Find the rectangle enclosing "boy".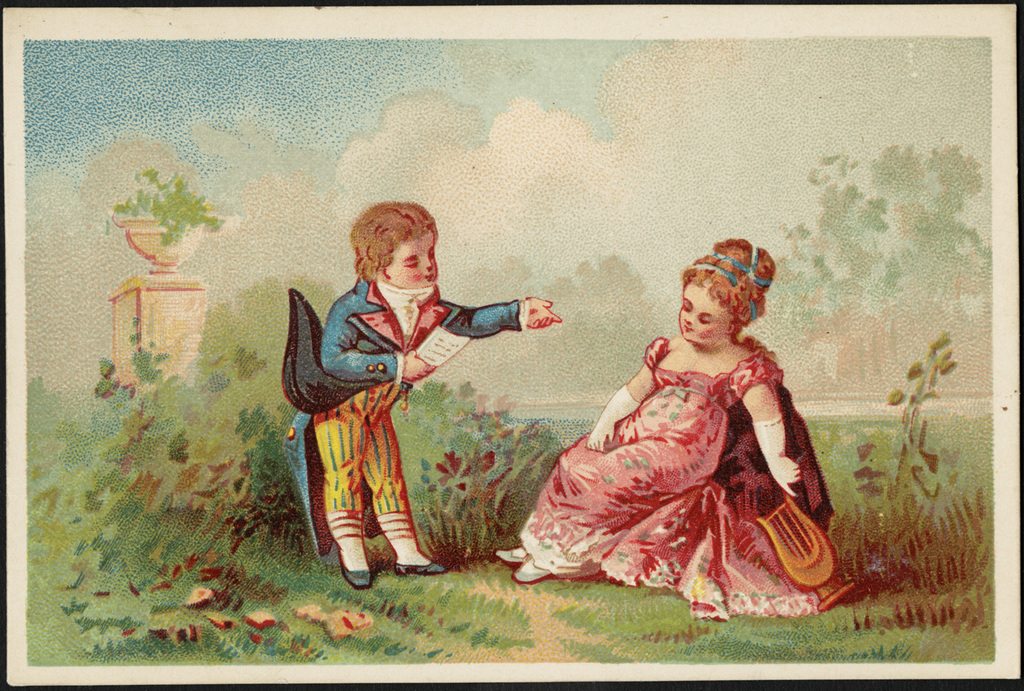
box=[274, 182, 563, 597].
